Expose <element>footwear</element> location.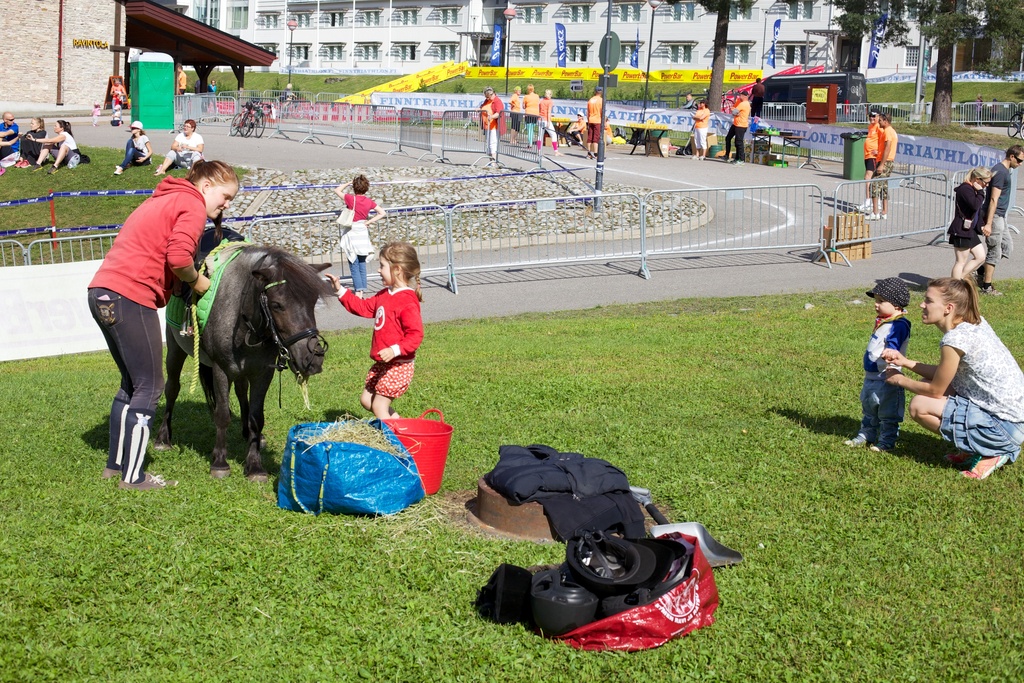
Exposed at {"x1": 961, "y1": 453, "x2": 1011, "y2": 477}.
